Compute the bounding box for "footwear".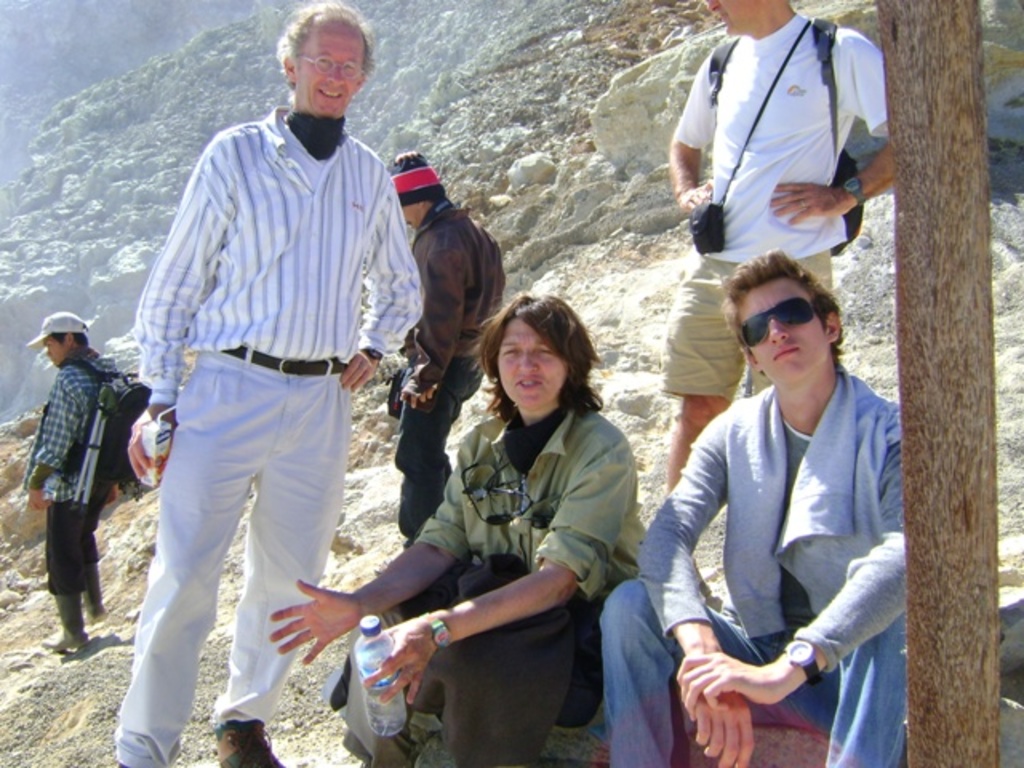
bbox(213, 720, 286, 766).
